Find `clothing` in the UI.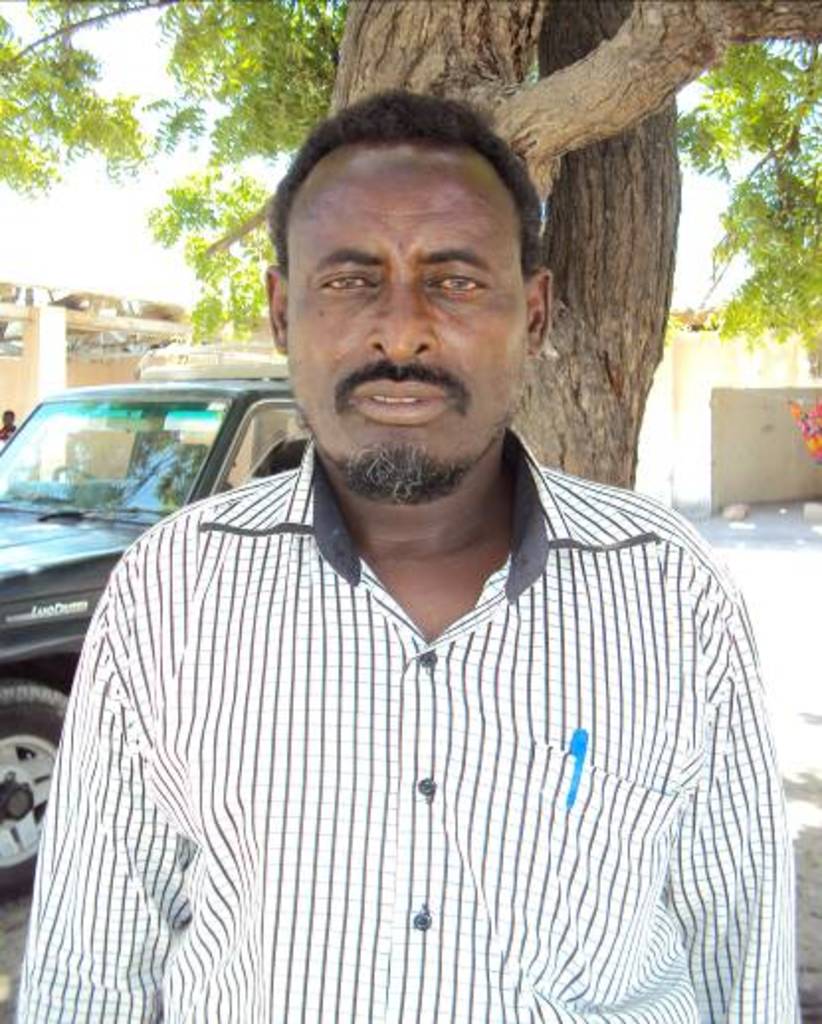
UI element at bbox(53, 317, 774, 1002).
